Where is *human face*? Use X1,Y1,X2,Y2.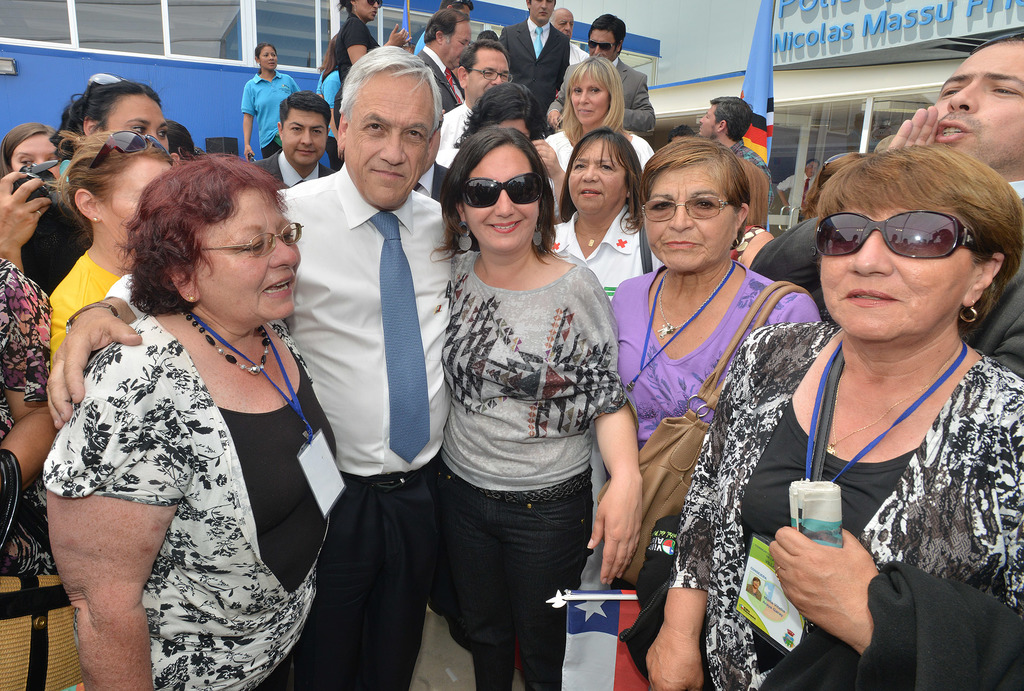
554,12,572,41.
